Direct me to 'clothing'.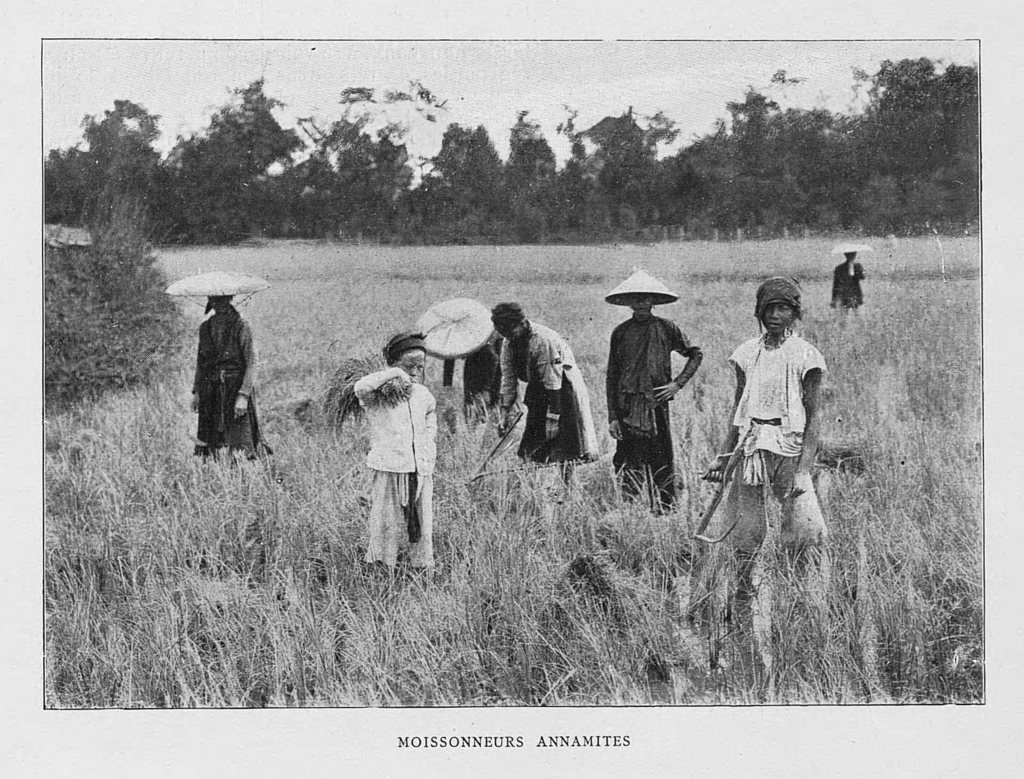
Direction: crop(826, 250, 879, 324).
